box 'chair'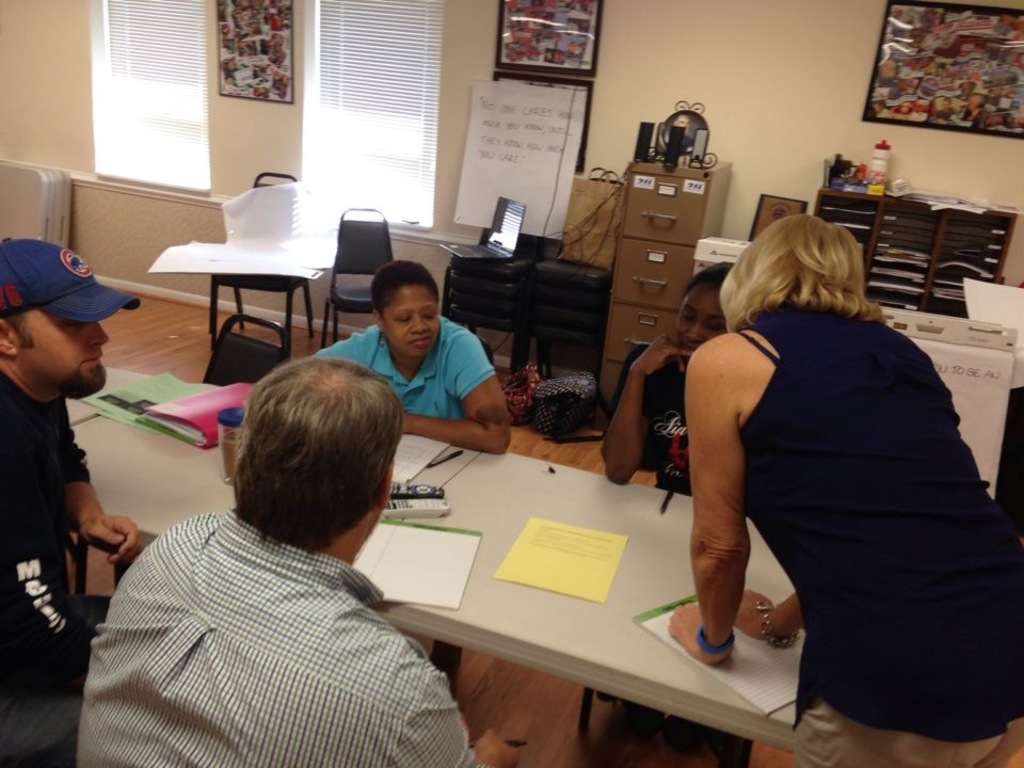
bbox(206, 167, 322, 356)
